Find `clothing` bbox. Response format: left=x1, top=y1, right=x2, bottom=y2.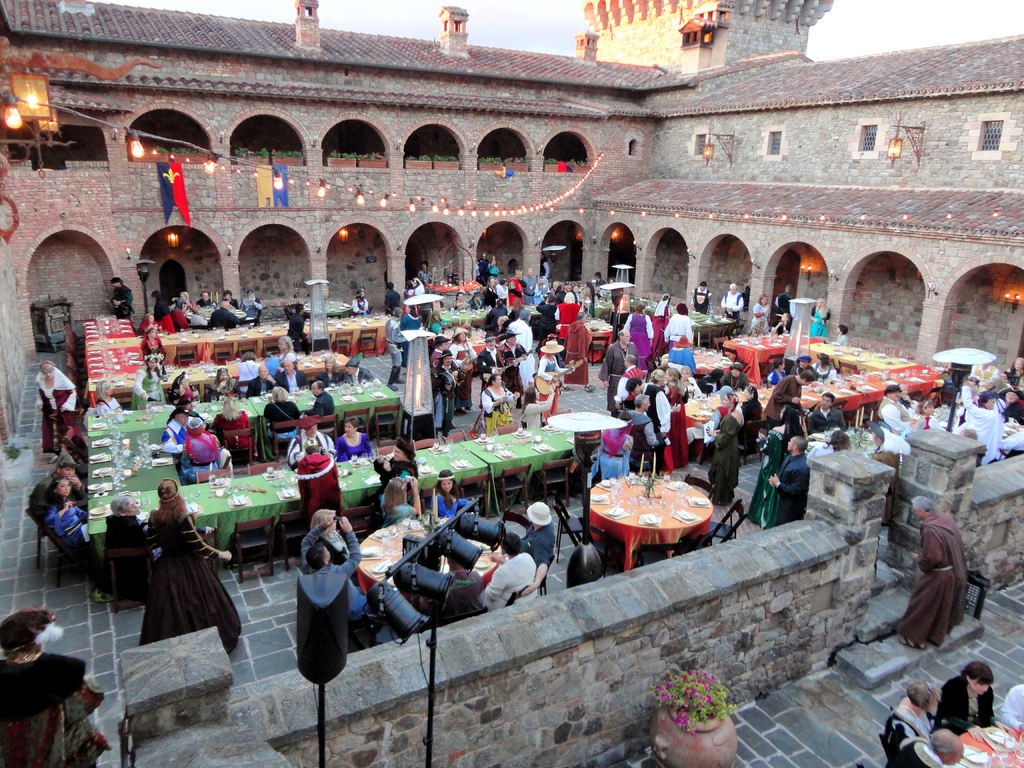
left=316, top=366, right=340, bottom=392.
